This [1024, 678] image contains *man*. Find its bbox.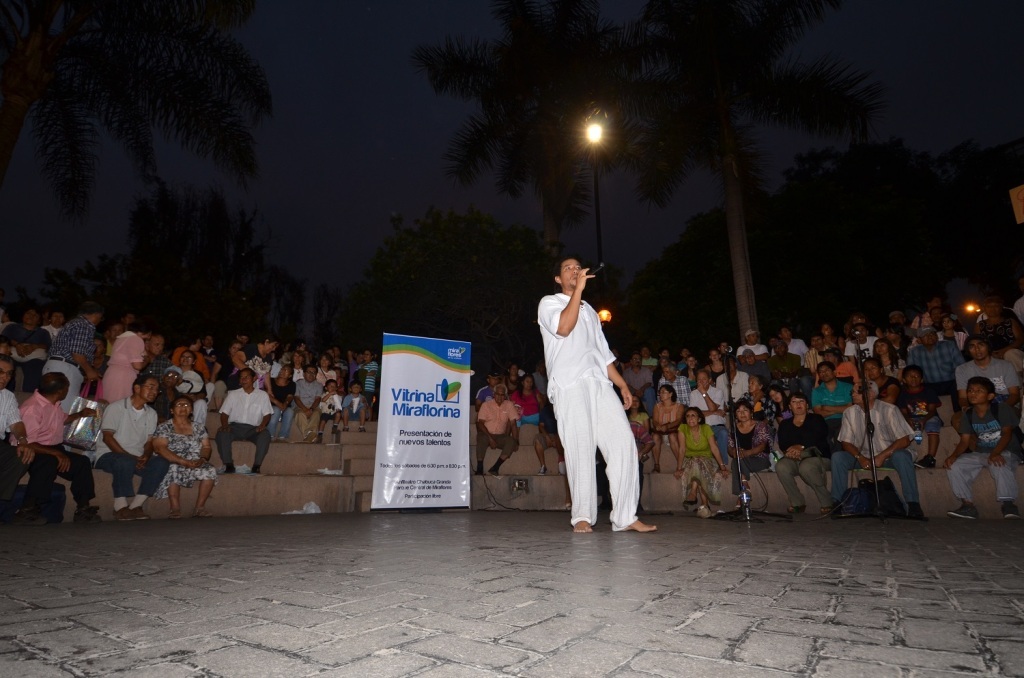
region(91, 370, 176, 528).
